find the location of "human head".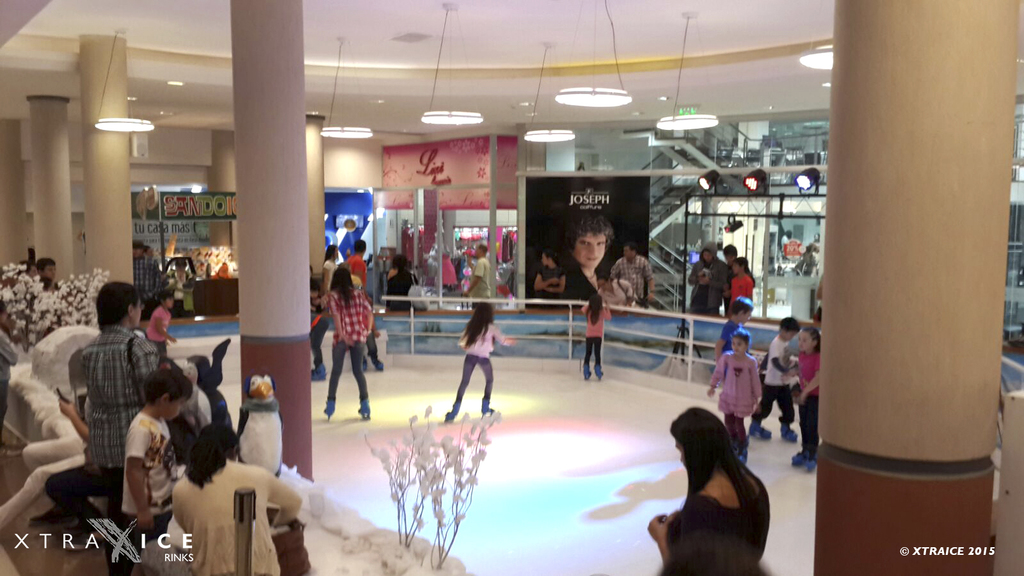
Location: [474, 242, 487, 257].
